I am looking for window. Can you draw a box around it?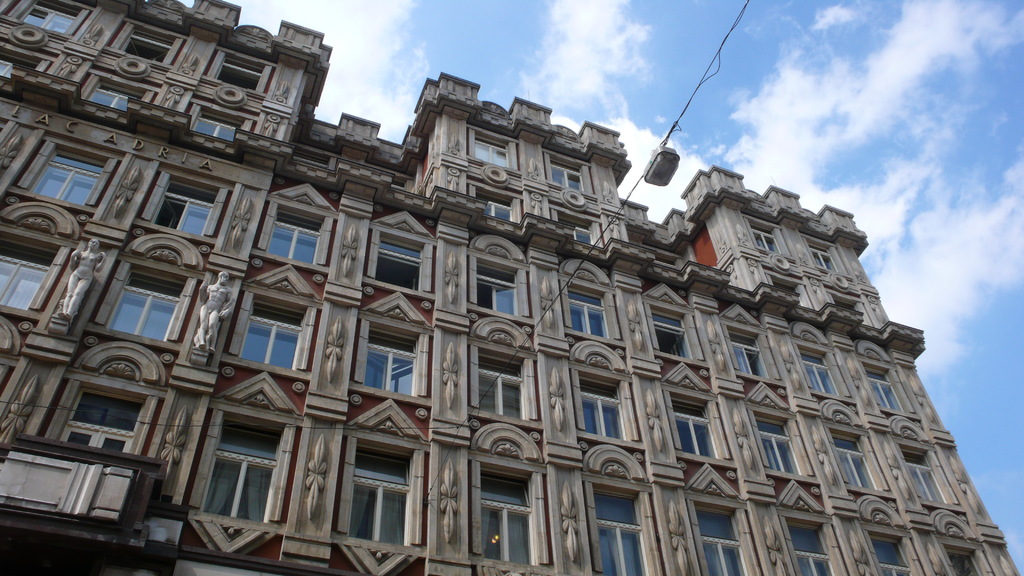
Sure, the bounding box is bbox(349, 287, 433, 410).
